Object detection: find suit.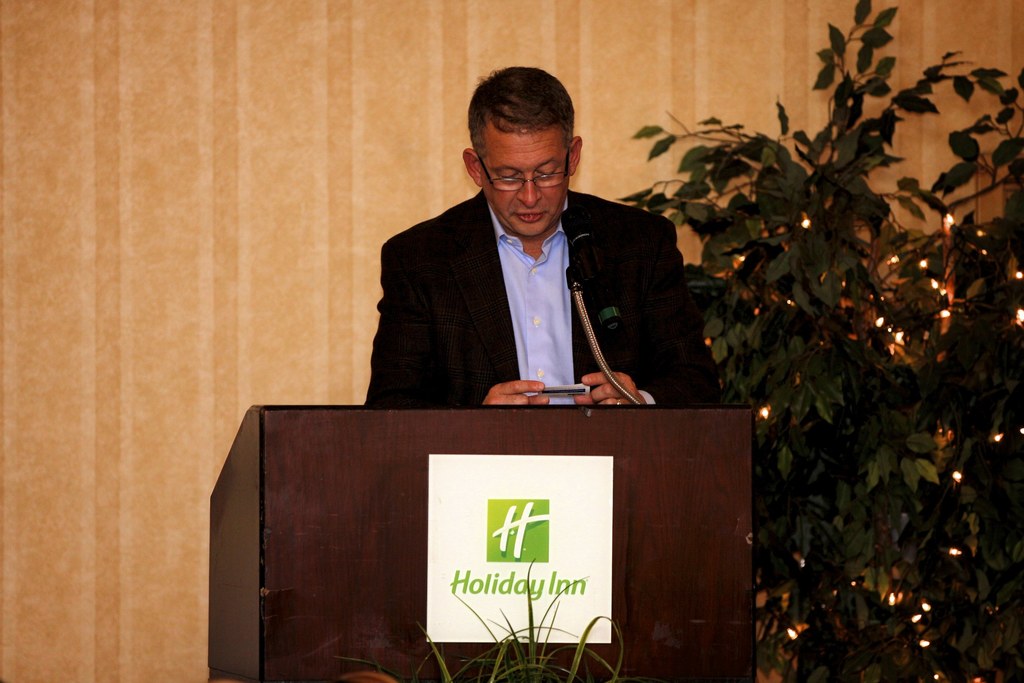
x1=364, y1=129, x2=669, y2=419.
